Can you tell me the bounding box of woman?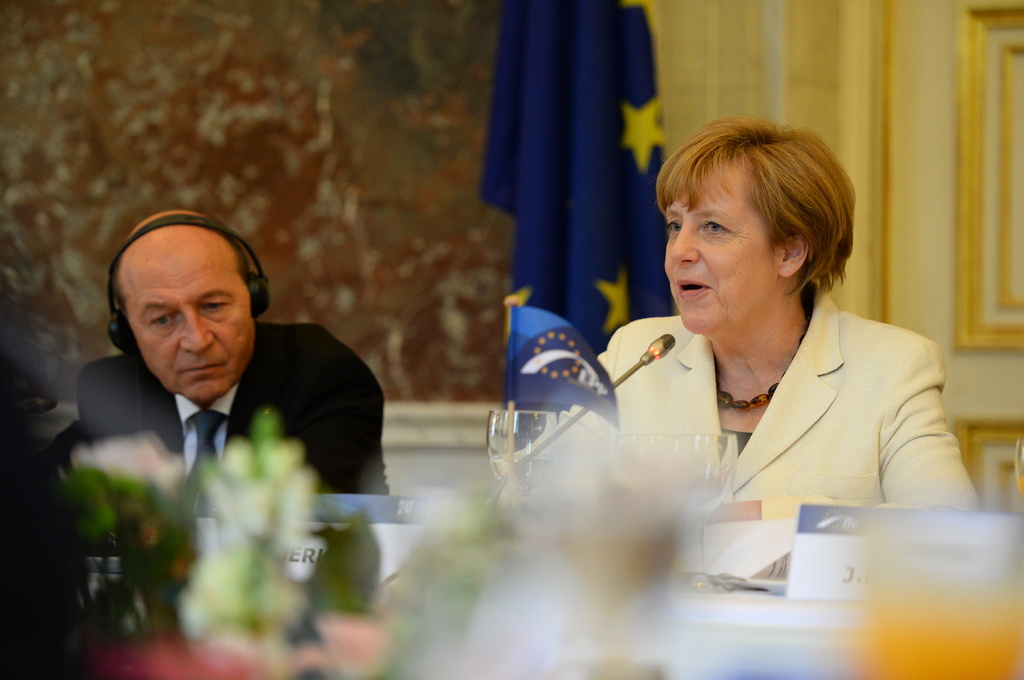
<box>548,123,977,590</box>.
